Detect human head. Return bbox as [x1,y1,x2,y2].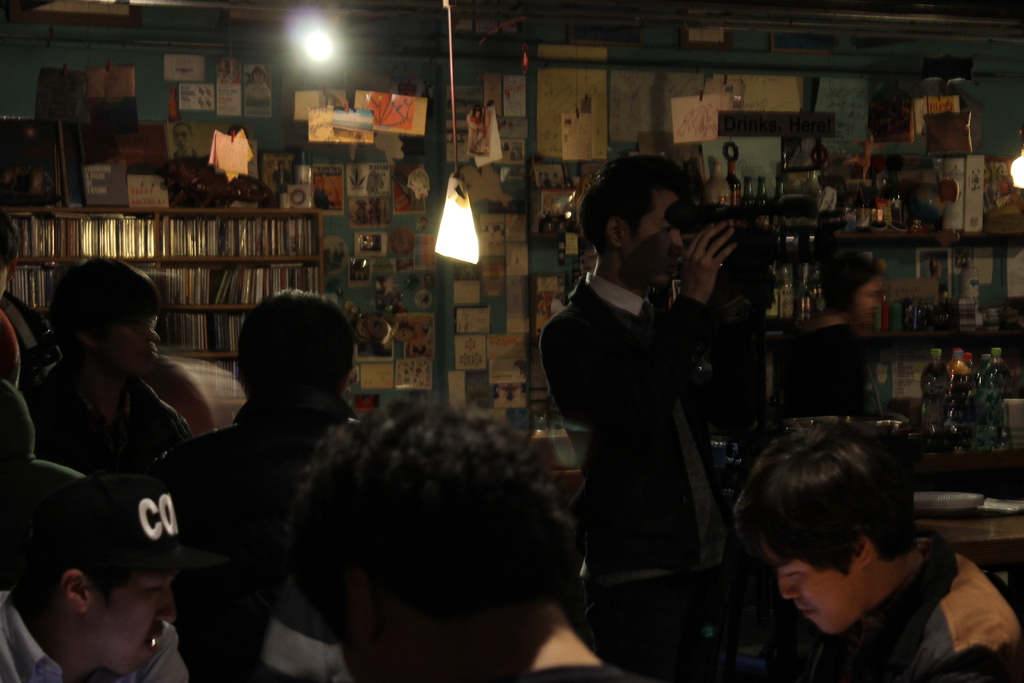
[576,152,689,287].
